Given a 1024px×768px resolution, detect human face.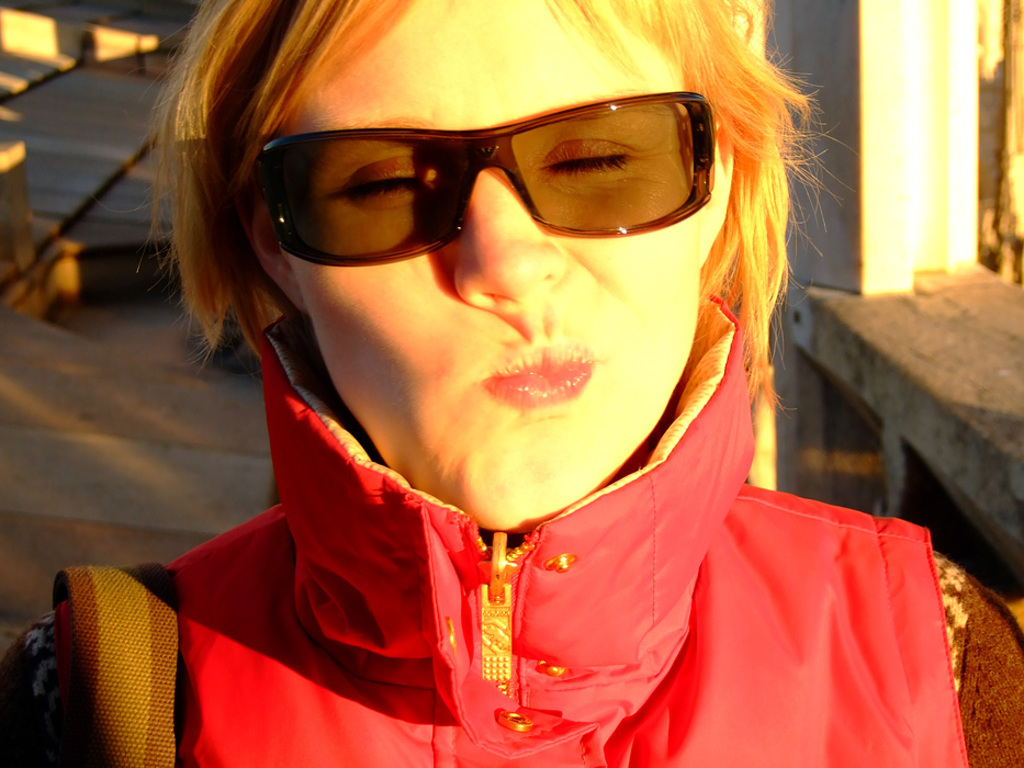
<box>285,0,697,526</box>.
